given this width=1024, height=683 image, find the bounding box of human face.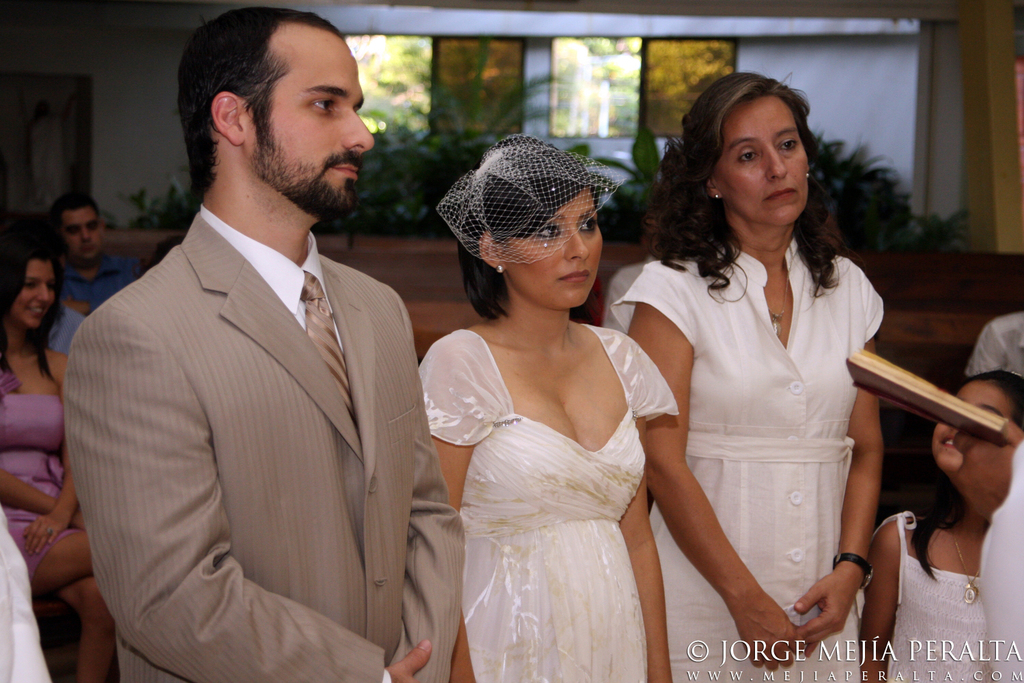
[717,102,811,225].
